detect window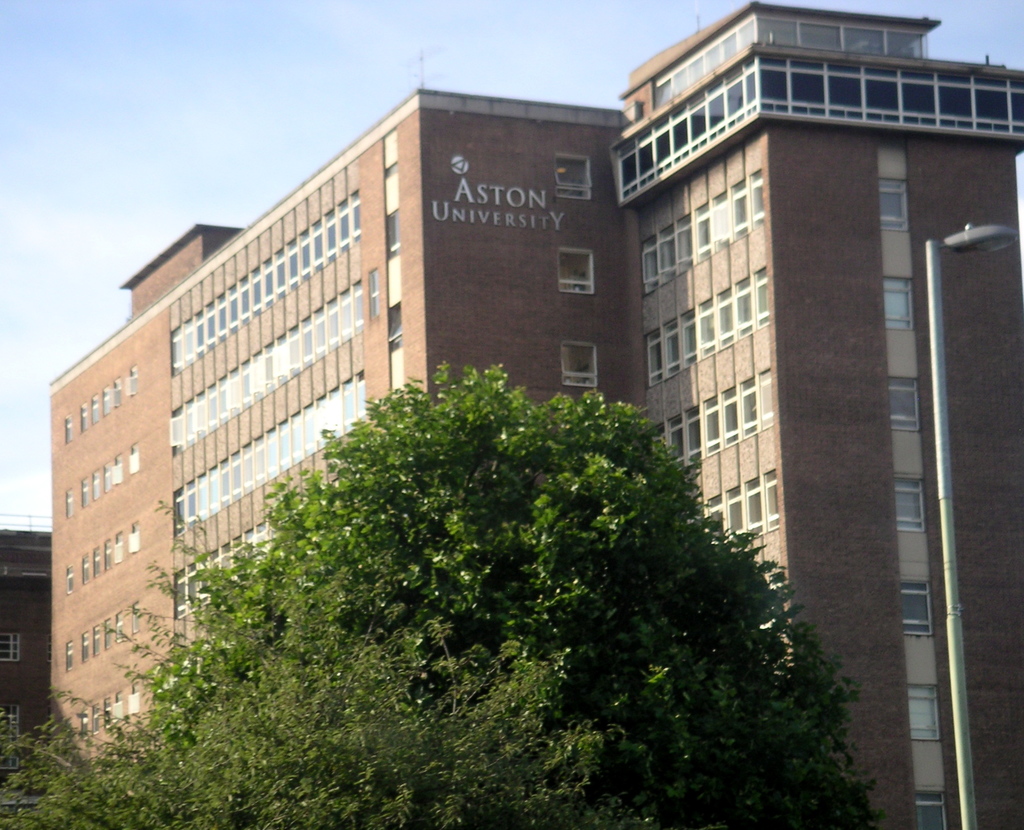
{"x1": 113, "y1": 533, "x2": 127, "y2": 563}
